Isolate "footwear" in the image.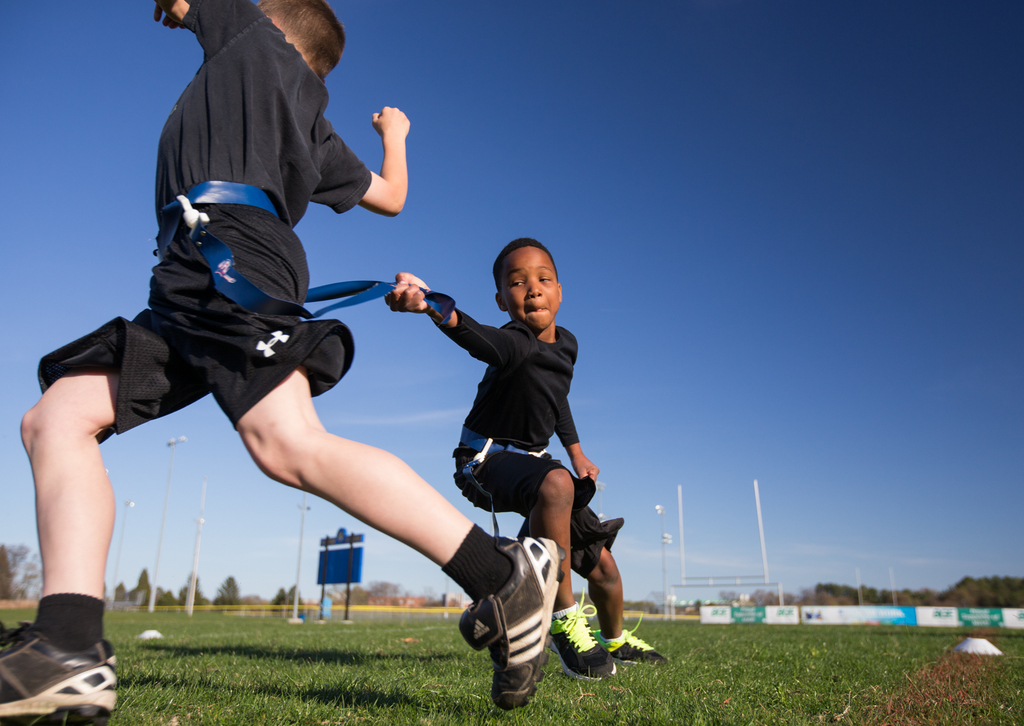
Isolated region: (x1=594, y1=622, x2=669, y2=667).
